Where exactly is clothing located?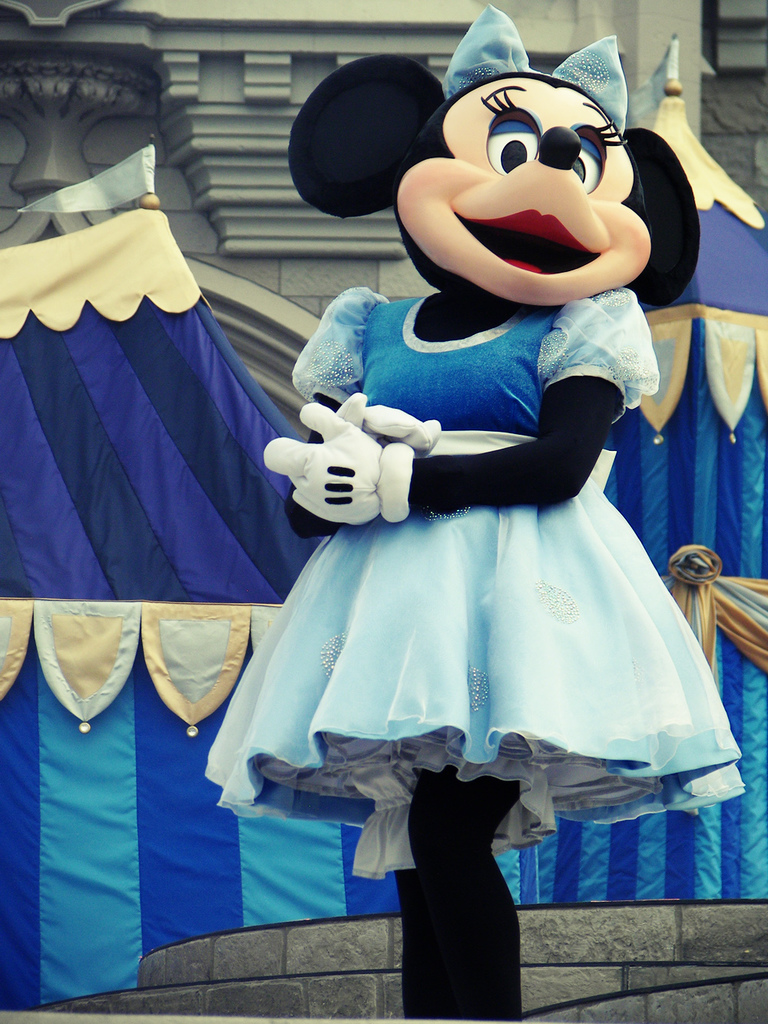
Its bounding box is pyautogui.locateOnScreen(220, 280, 728, 792).
